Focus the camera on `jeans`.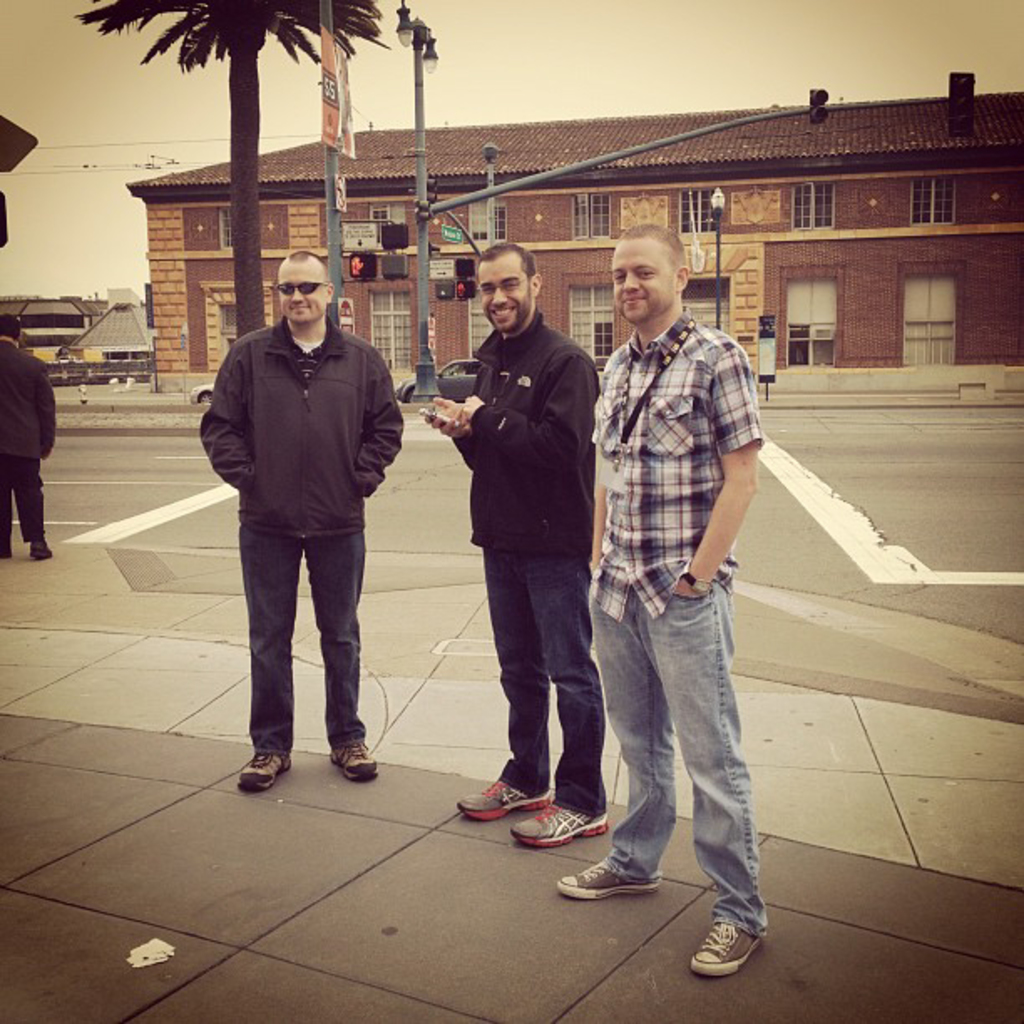
Focus region: select_region(238, 529, 365, 748).
